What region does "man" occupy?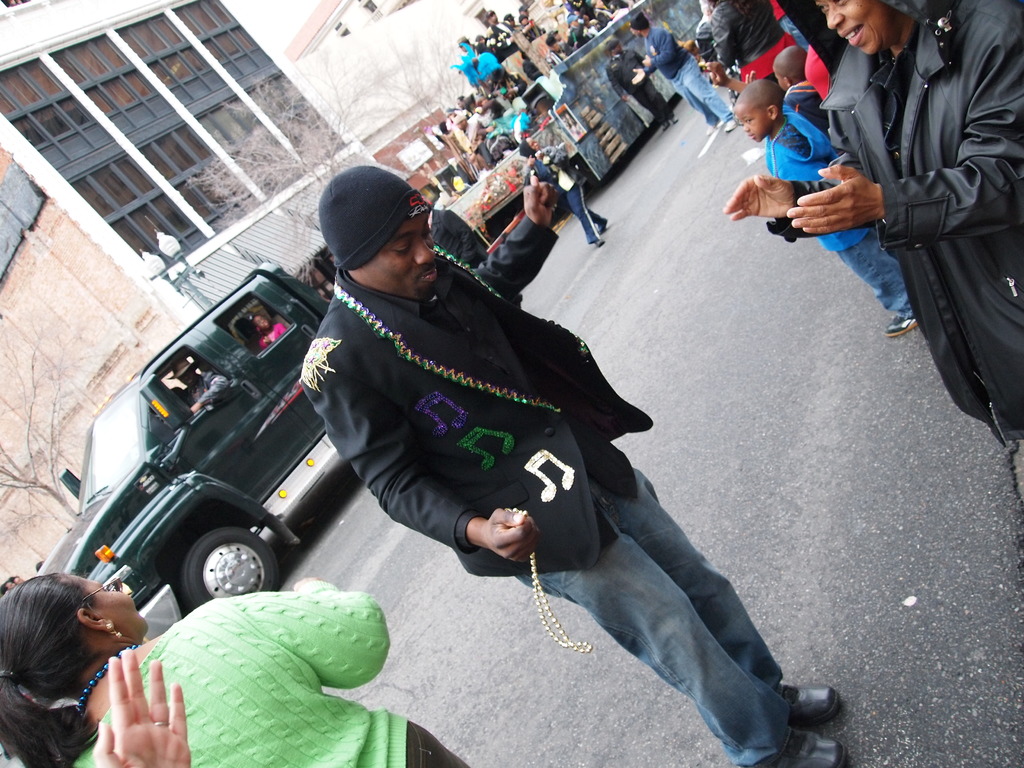
[x1=602, y1=35, x2=679, y2=136].
